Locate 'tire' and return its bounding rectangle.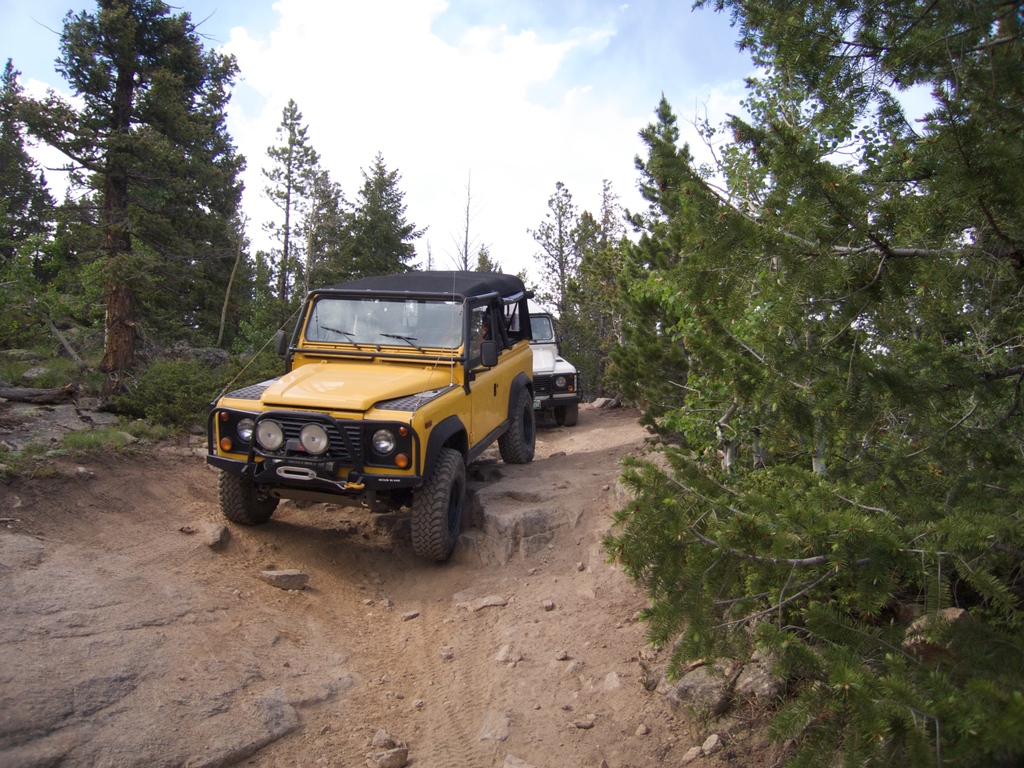
556, 401, 577, 426.
